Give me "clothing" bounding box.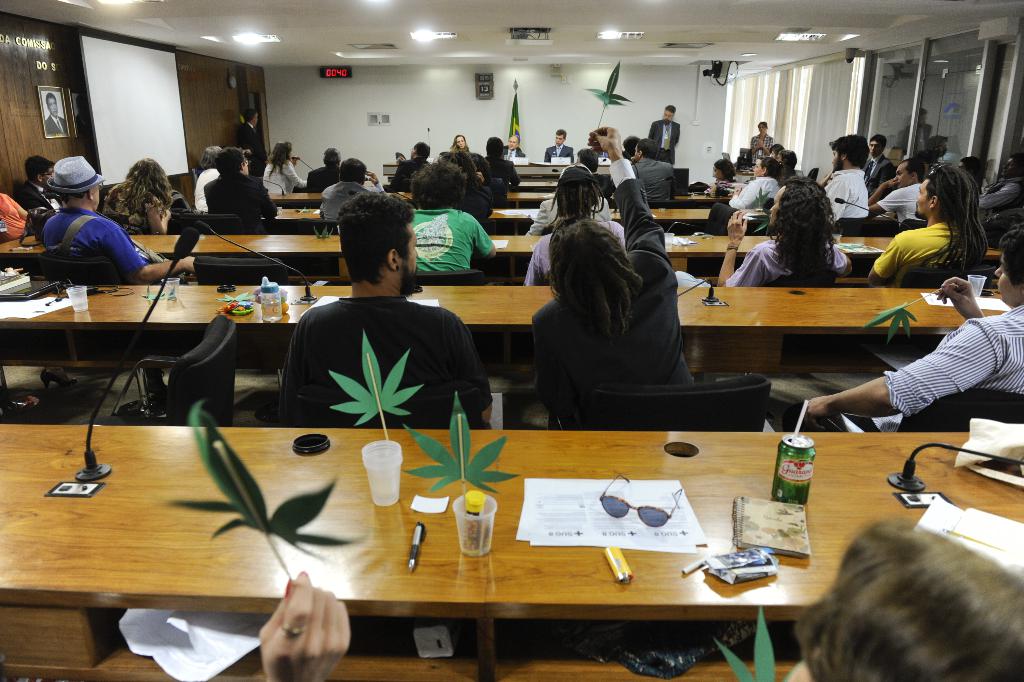
box=[161, 192, 205, 220].
